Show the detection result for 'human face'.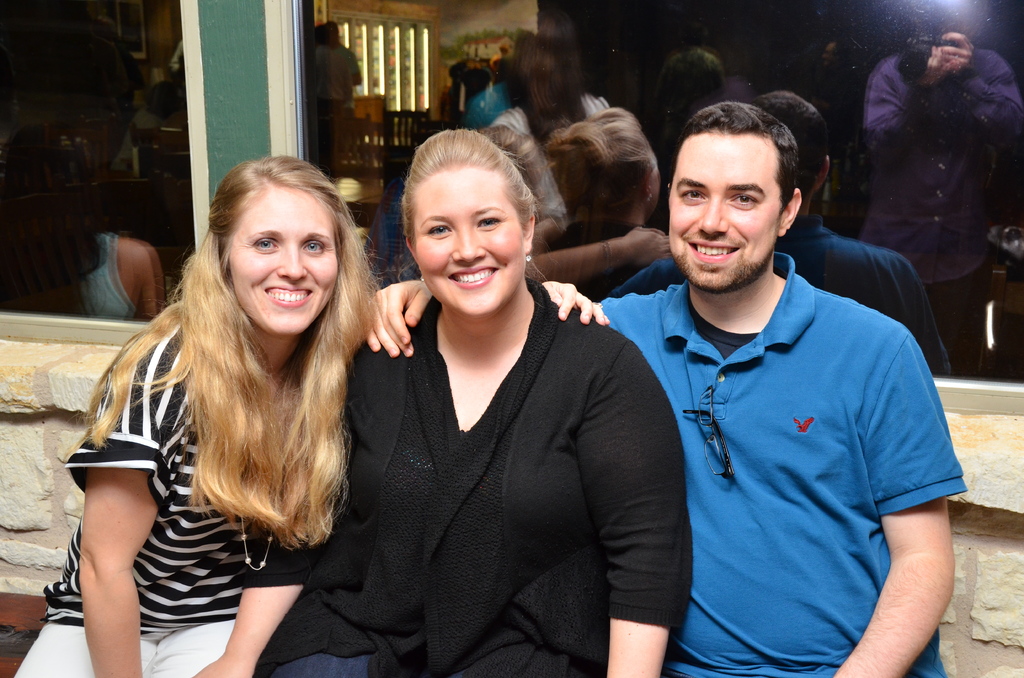
669, 135, 774, 293.
